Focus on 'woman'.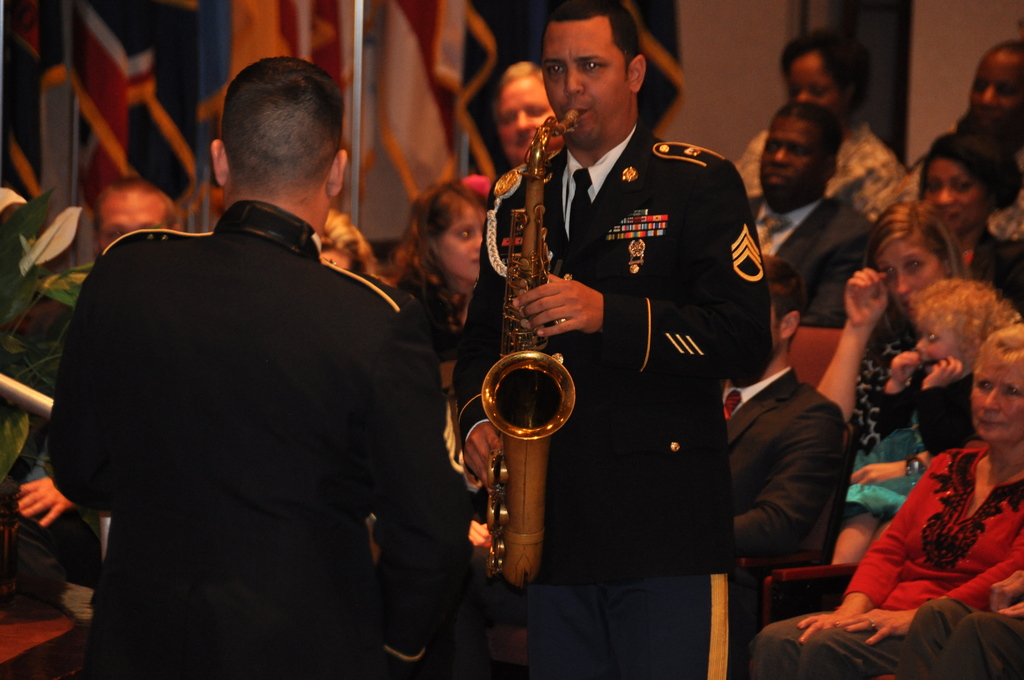
Focused at <box>895,129,1023,309</box>.
